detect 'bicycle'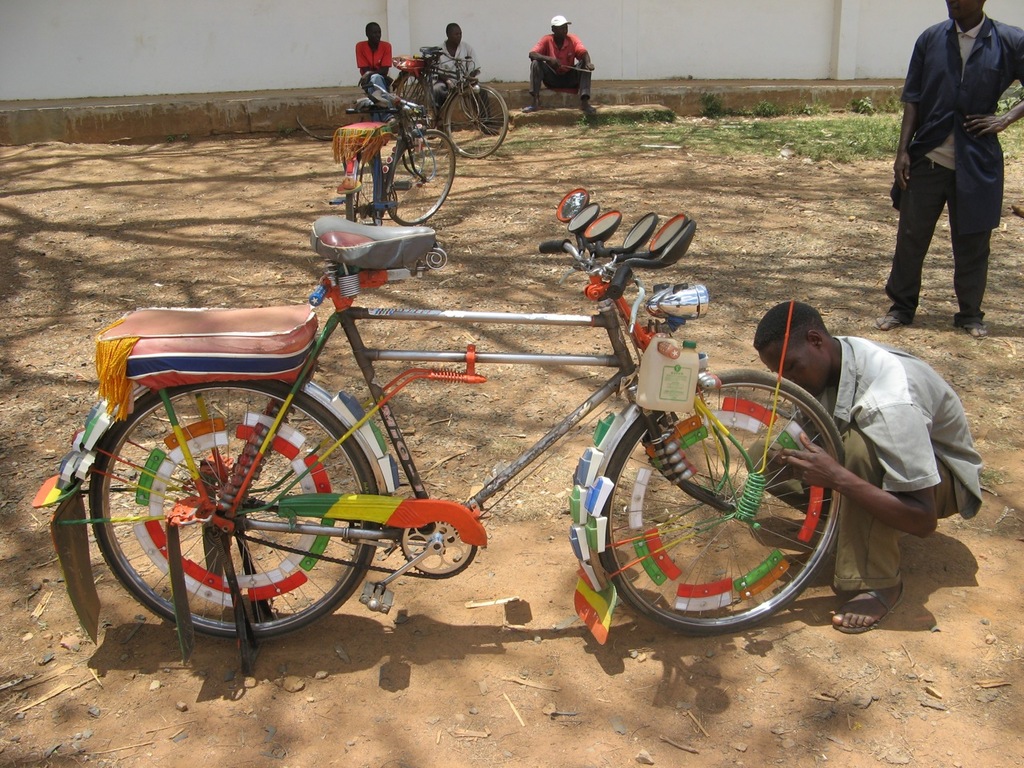
<bbox>34, 215, 846, 674</bbox>
